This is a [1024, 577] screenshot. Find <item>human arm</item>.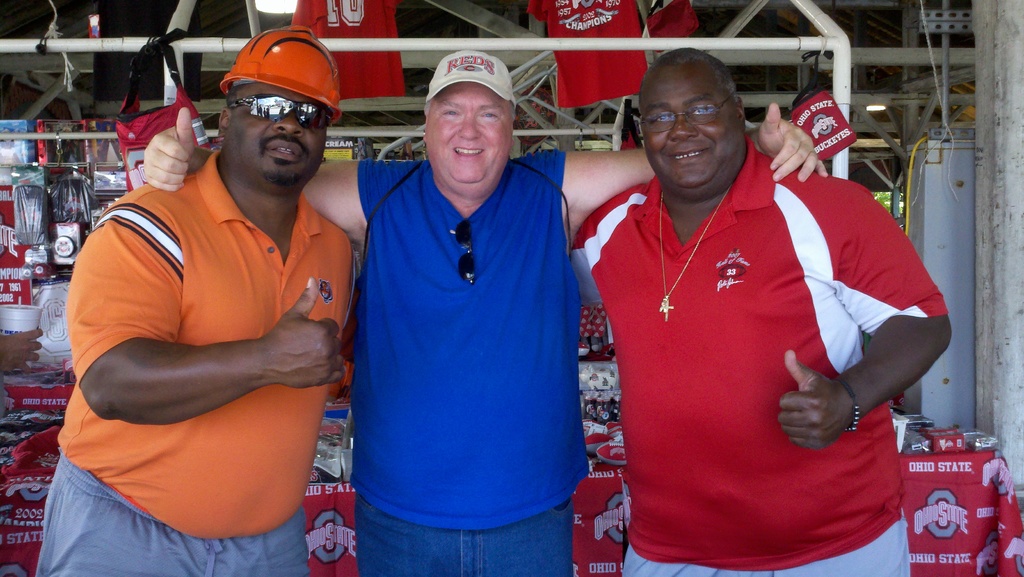
Bounding box: [x1=138, y1=97, x2=376, y2=239].
